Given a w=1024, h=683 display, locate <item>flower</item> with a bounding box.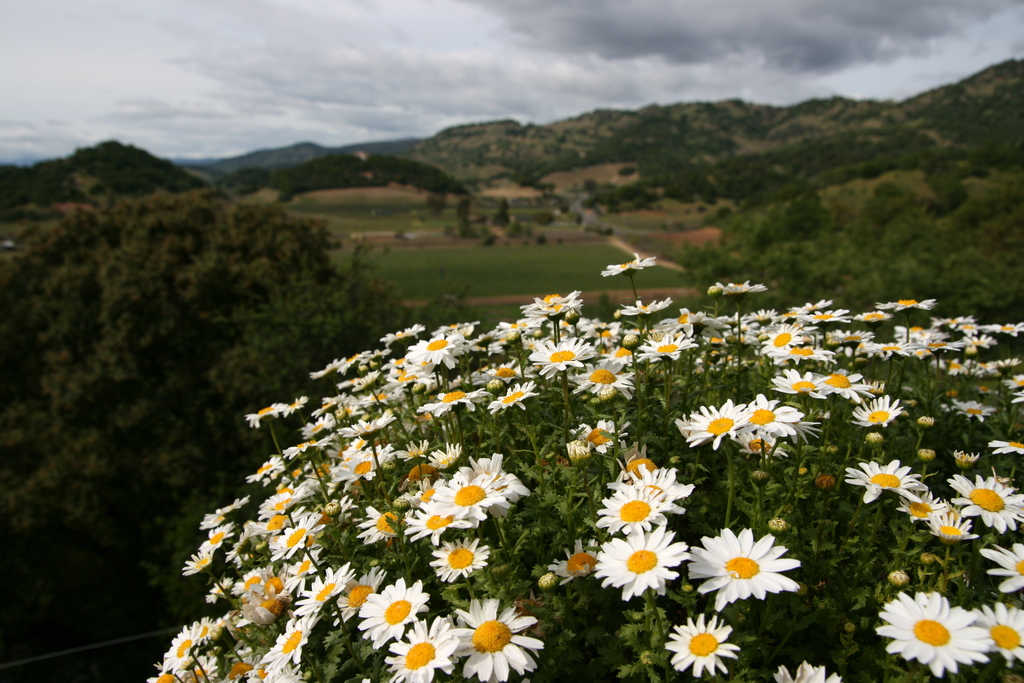
Located: Rect(428, 539, 491, 584).
